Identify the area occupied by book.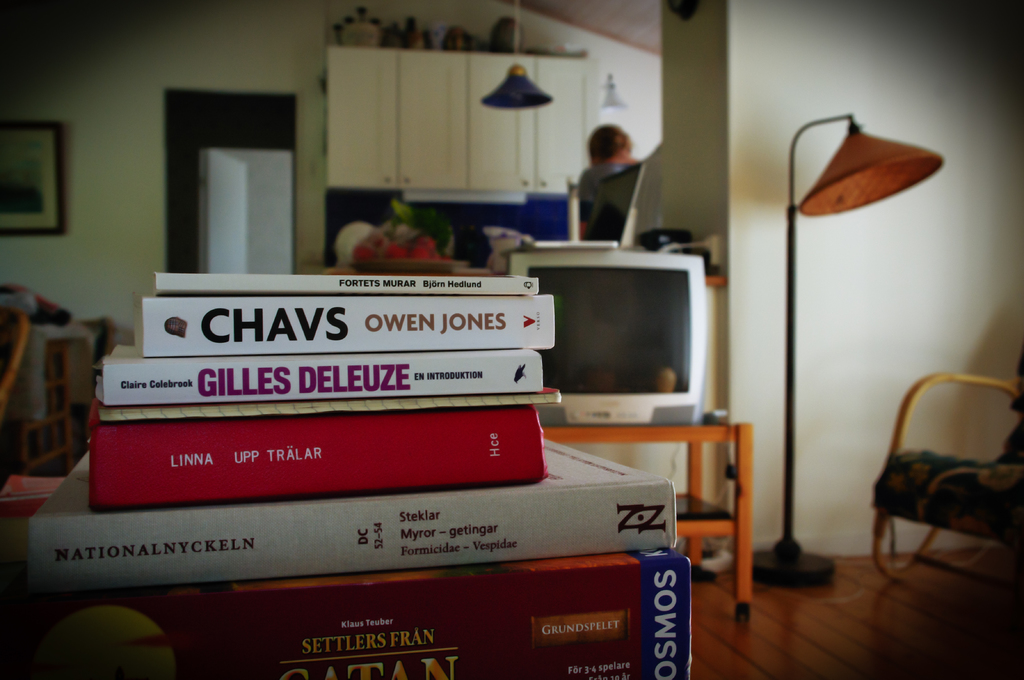
Area: BBox(89, 402, 552, 512).
